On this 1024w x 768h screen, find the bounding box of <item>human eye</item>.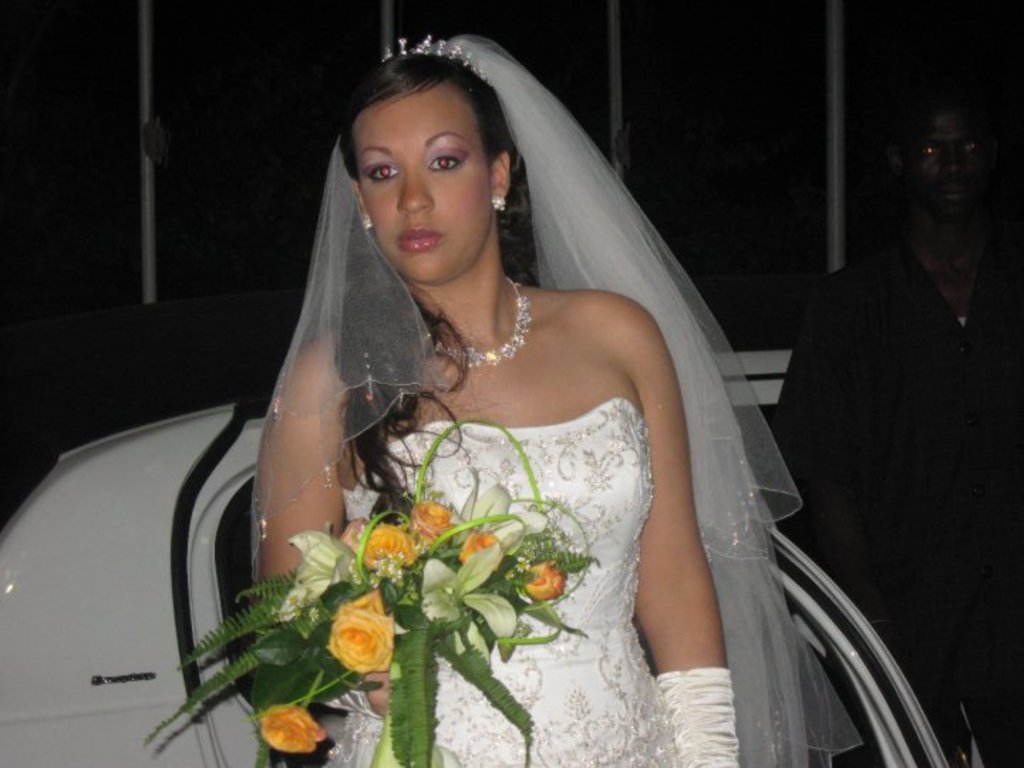
Bounding box: detection(364, 162, 400, 182).
